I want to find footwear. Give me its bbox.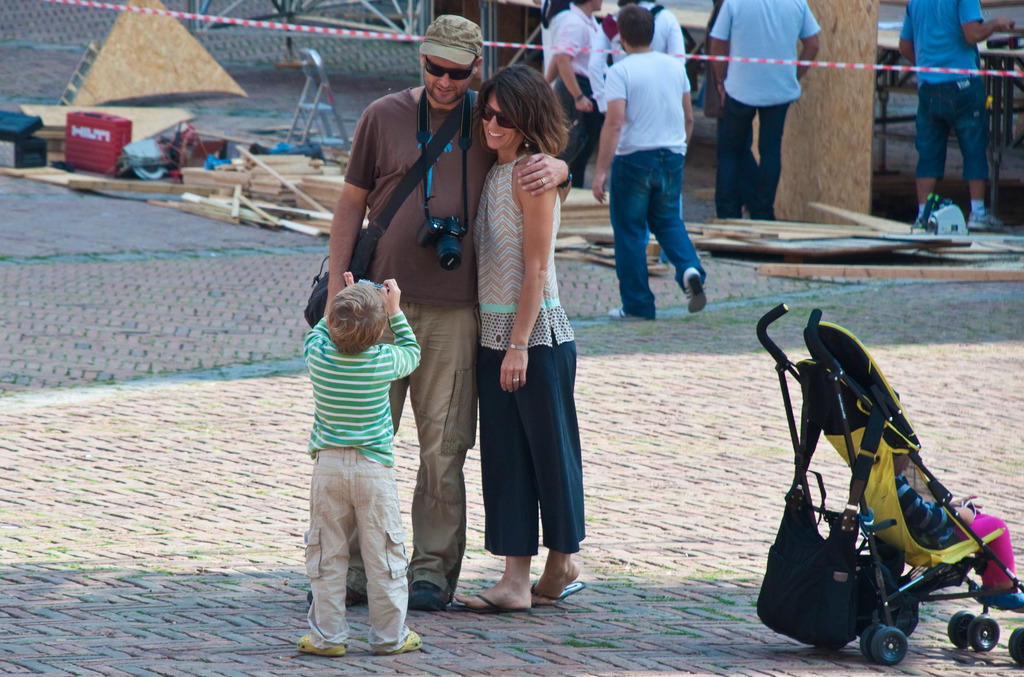
<bbox>964, 206, 1005, 233</bbox>.
